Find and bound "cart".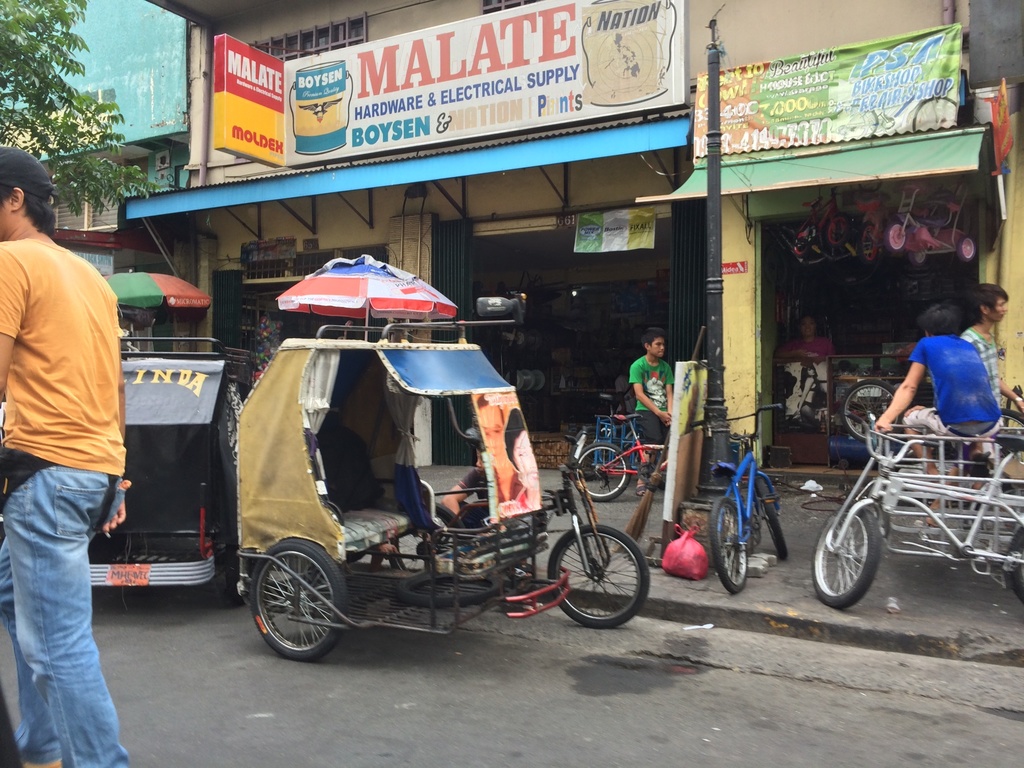
Bound: box(871, 420, 1023, 553).
